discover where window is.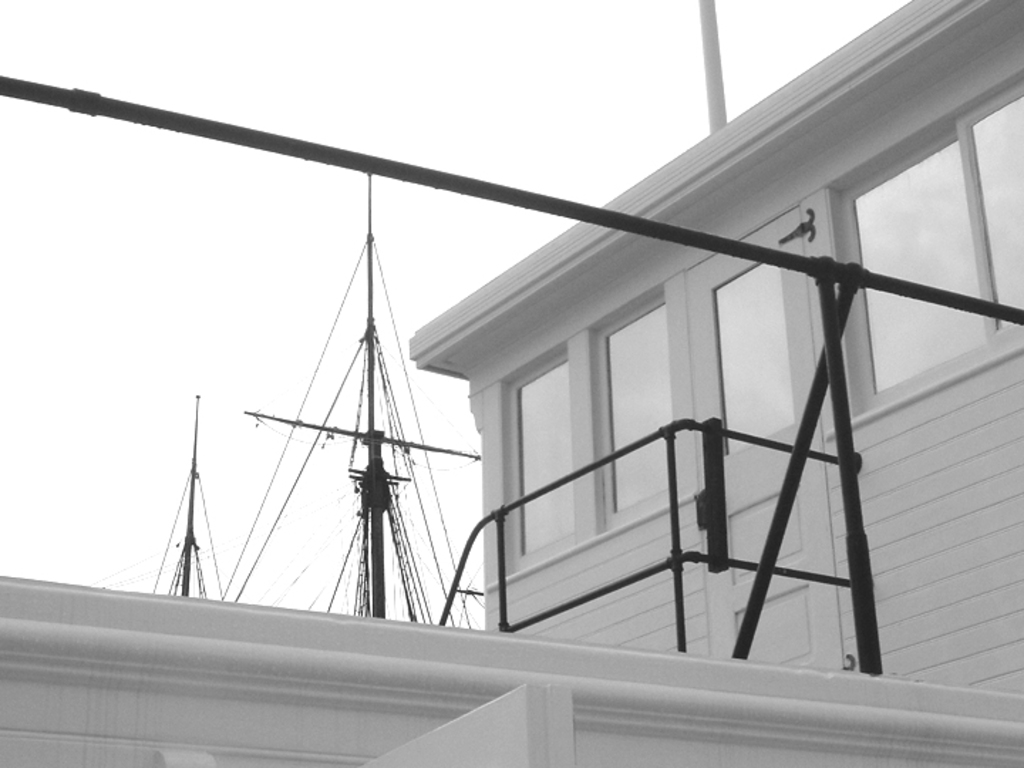
Discovered at x1=502 y1=343 x2=582 y2=565.
